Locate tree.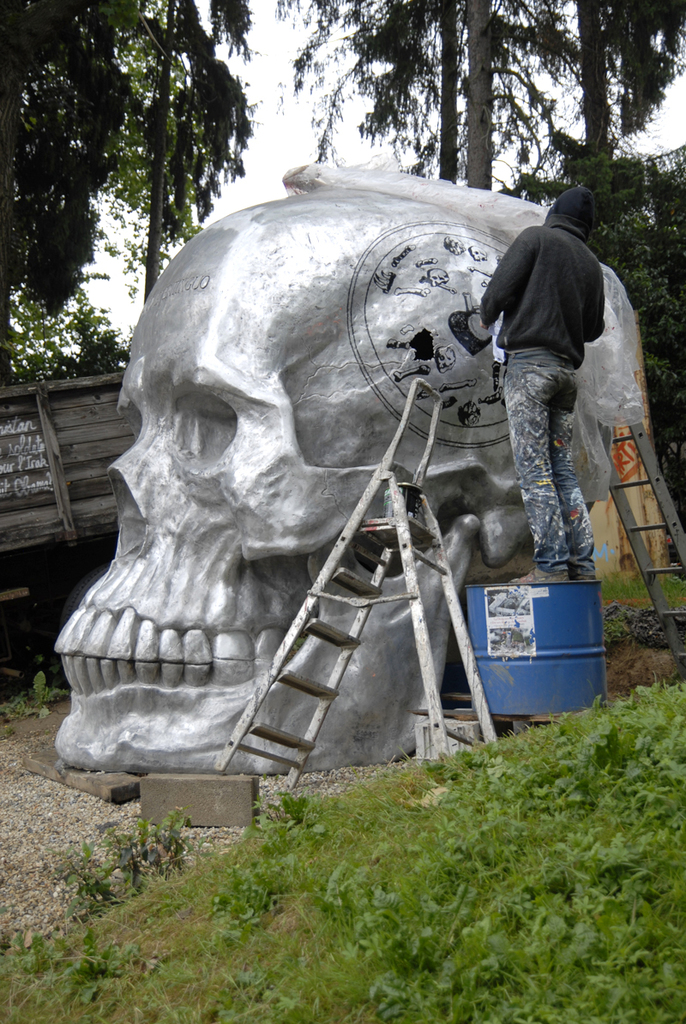
Bounding box: bbox(0, 0, 266, 373).
